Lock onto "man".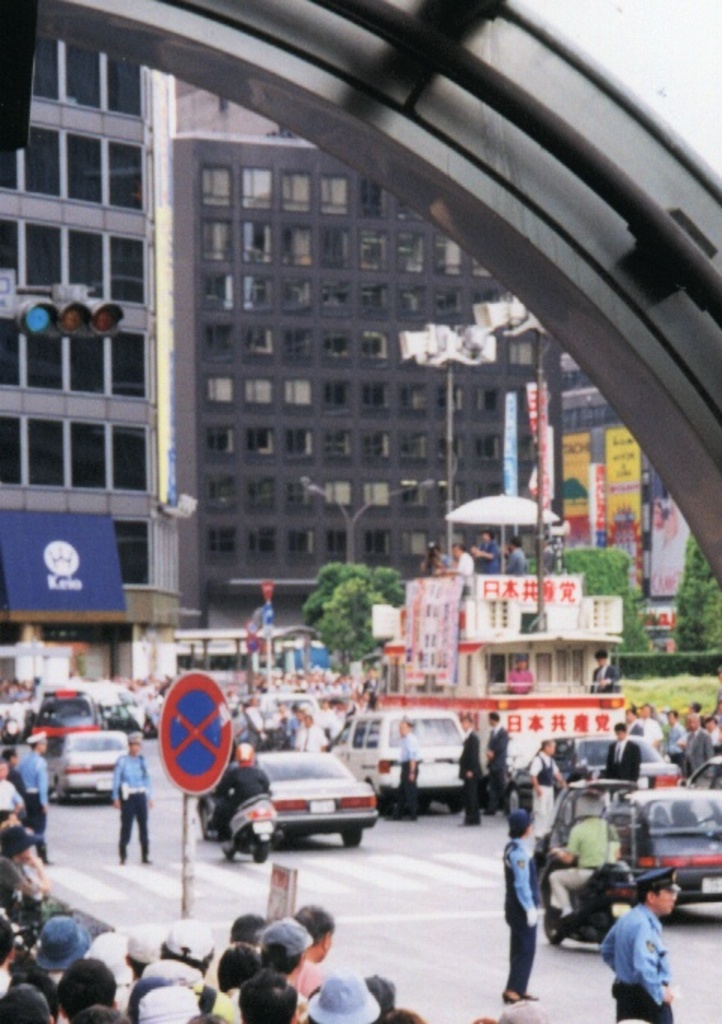
Locked: Rect(113, 735, 155, 862).
